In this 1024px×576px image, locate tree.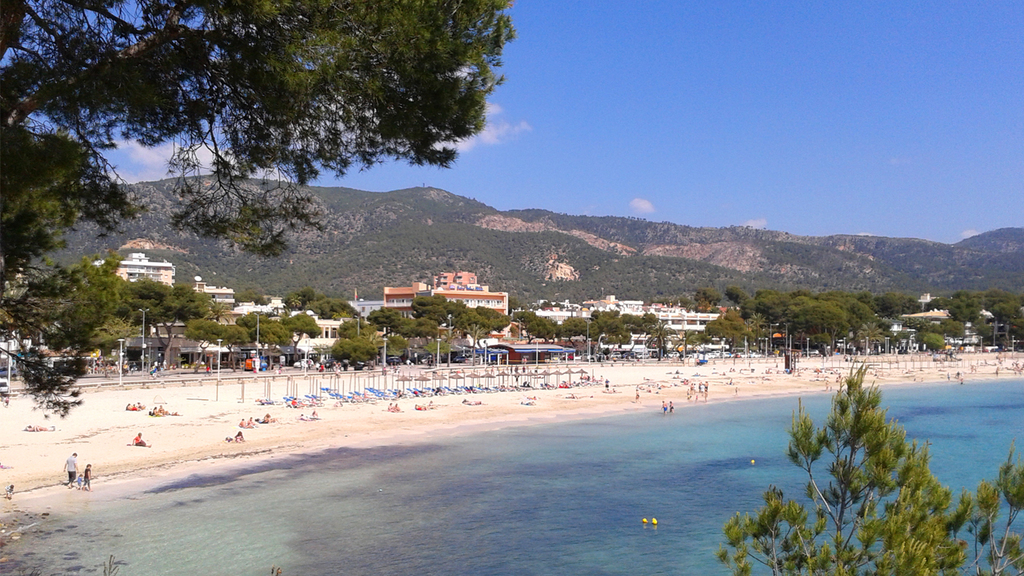
Bounding box: 880, 296, 901, 357.
